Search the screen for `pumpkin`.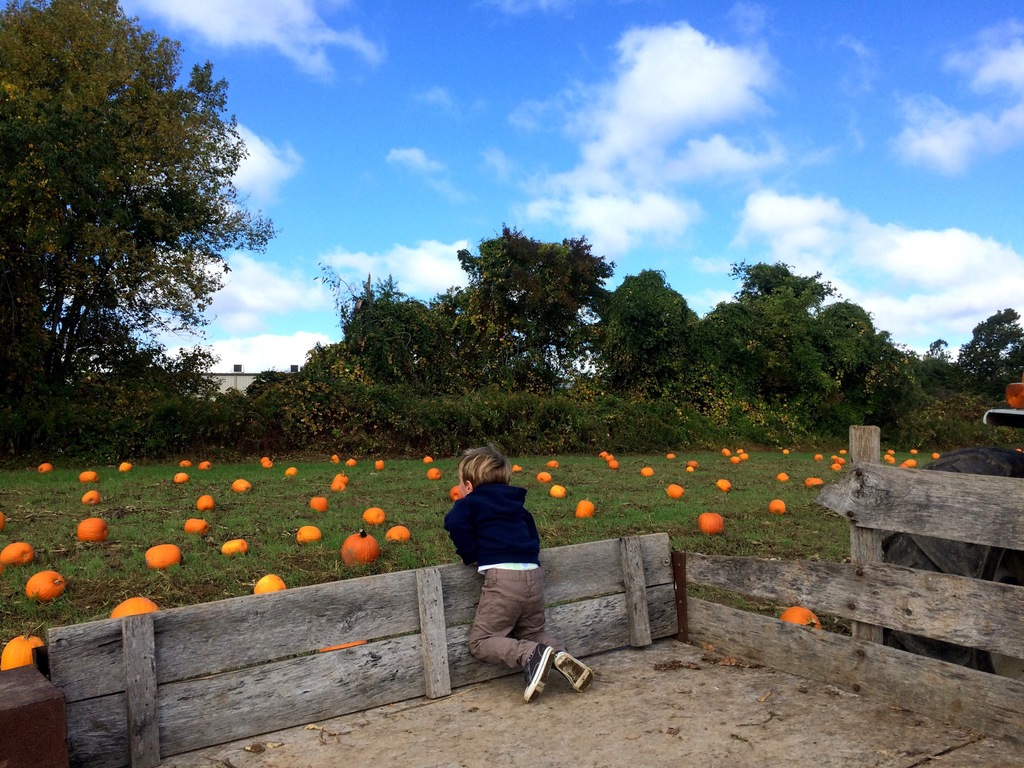
Found at [835,457,846,463].
